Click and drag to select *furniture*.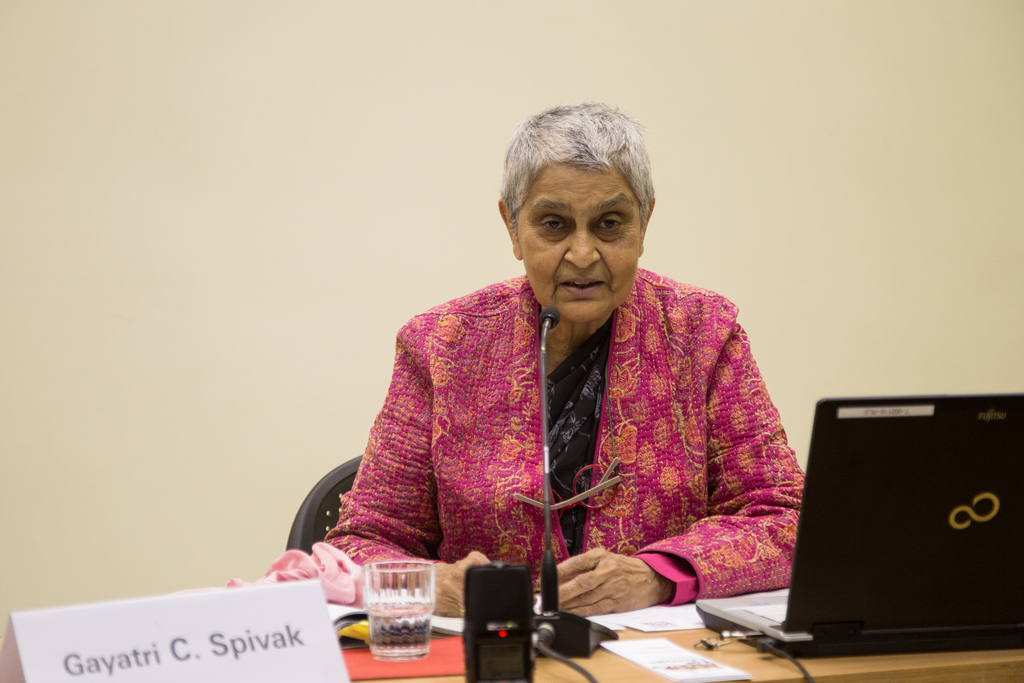
Selection: (352,599,1023,682).
